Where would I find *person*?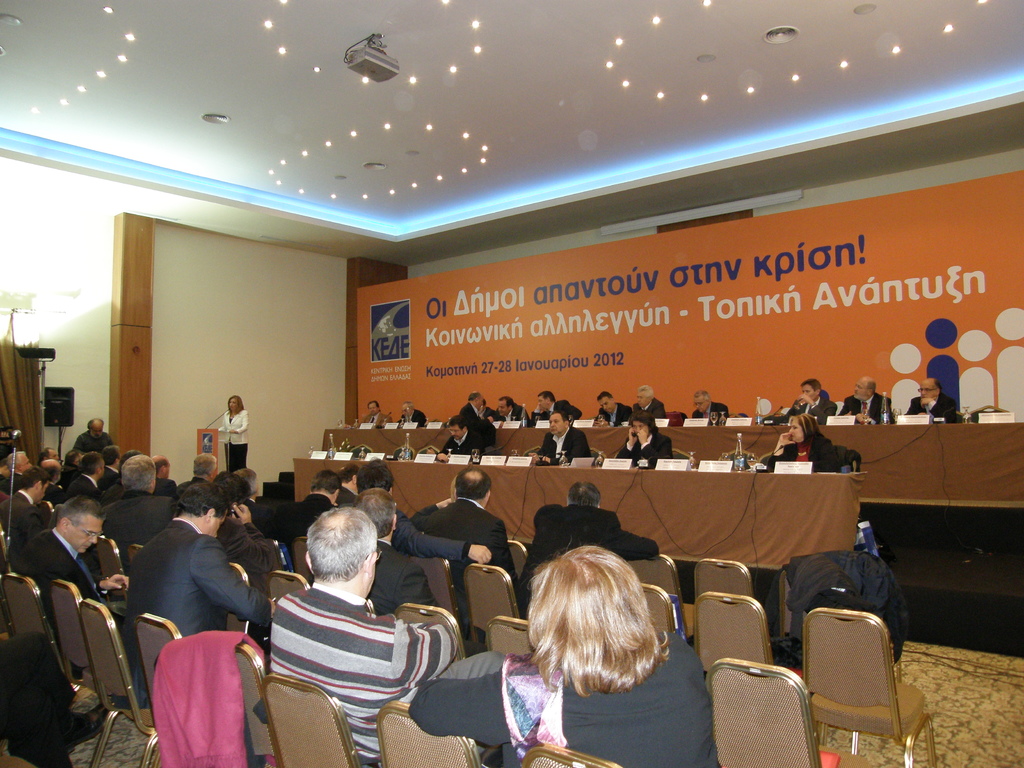
At region(615, 415, 673, 466).
